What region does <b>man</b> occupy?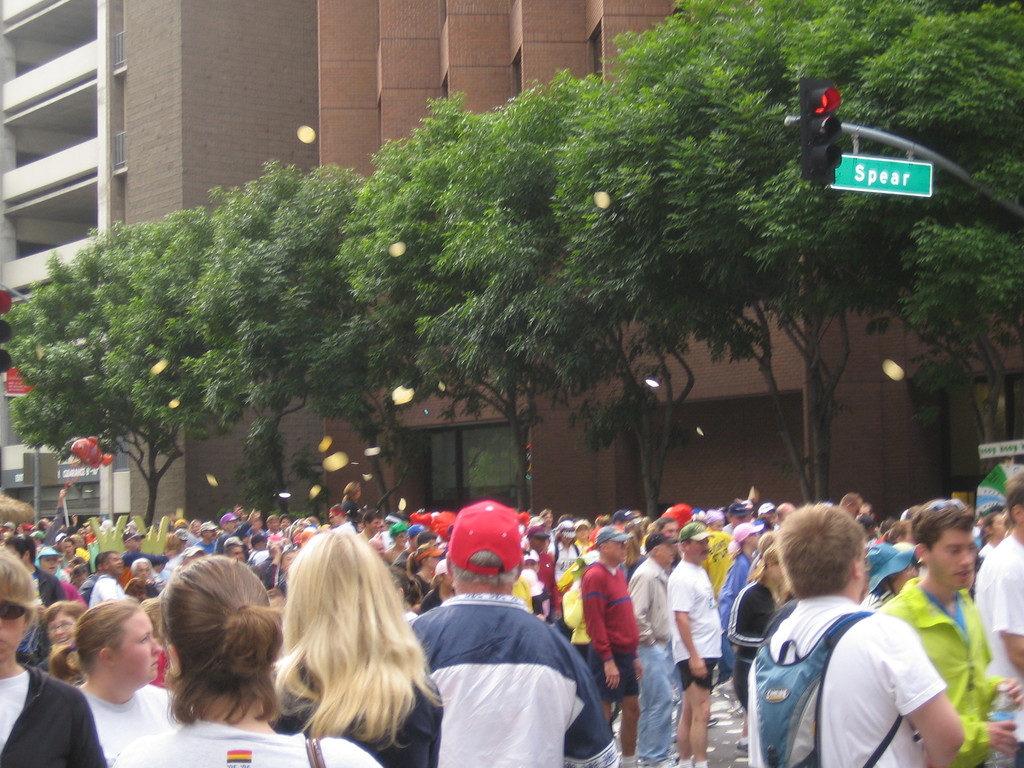
625:534:680:767.
